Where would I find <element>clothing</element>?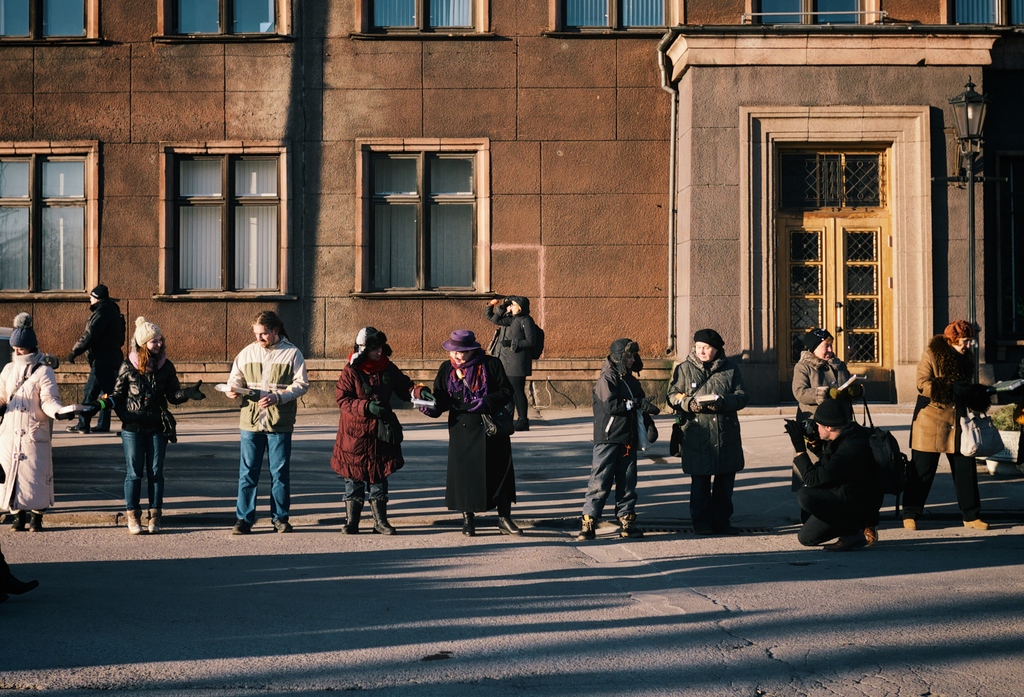
At crop(487, 310, 552, 427).
